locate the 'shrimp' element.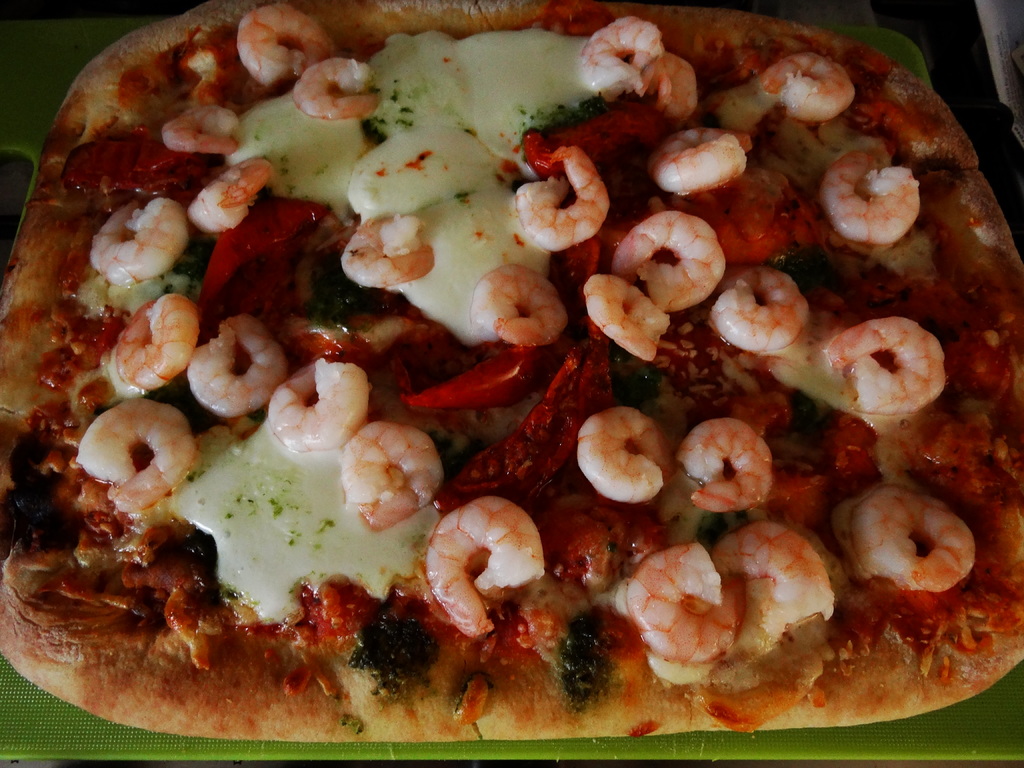
Element bbox: <bbox>335, 418, 445, 529</bbox>.
